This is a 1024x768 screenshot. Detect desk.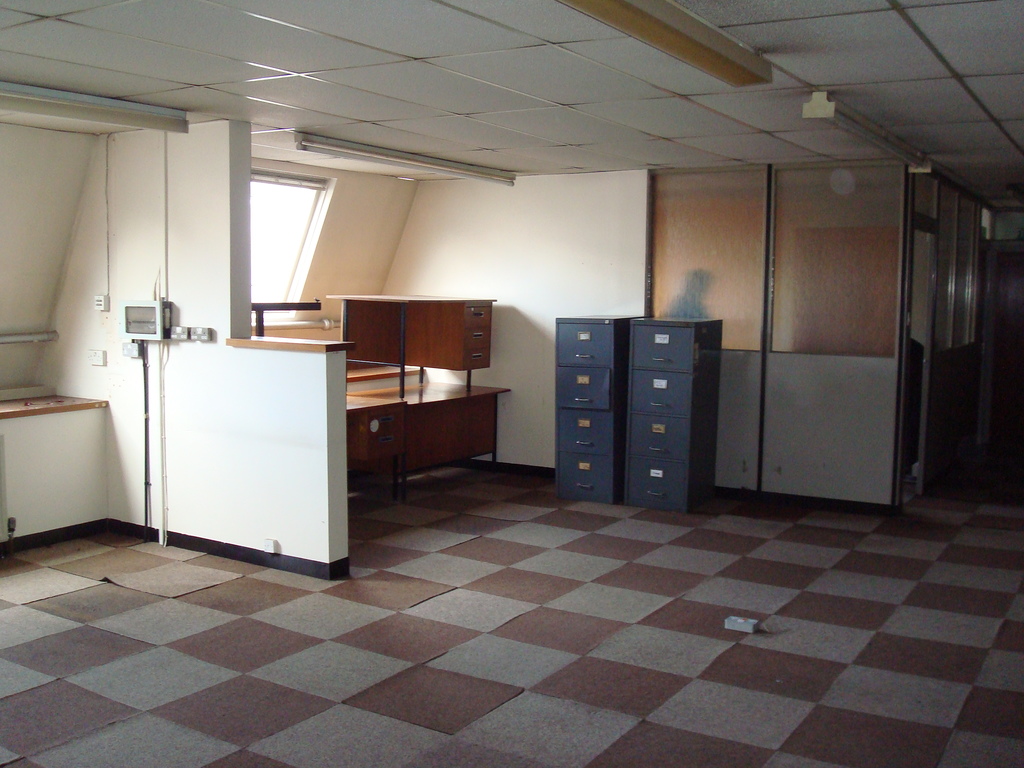
[324,294,499,402].
